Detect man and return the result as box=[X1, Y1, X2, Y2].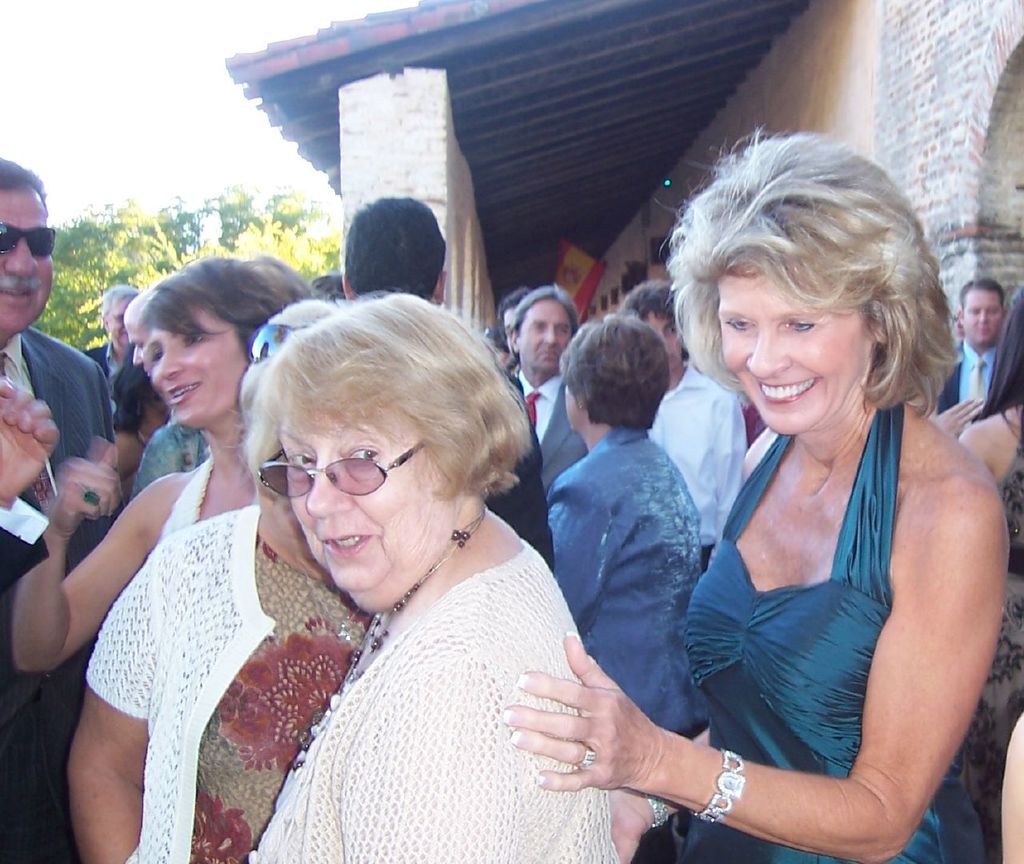
box=[502, 288, 589, 491].
